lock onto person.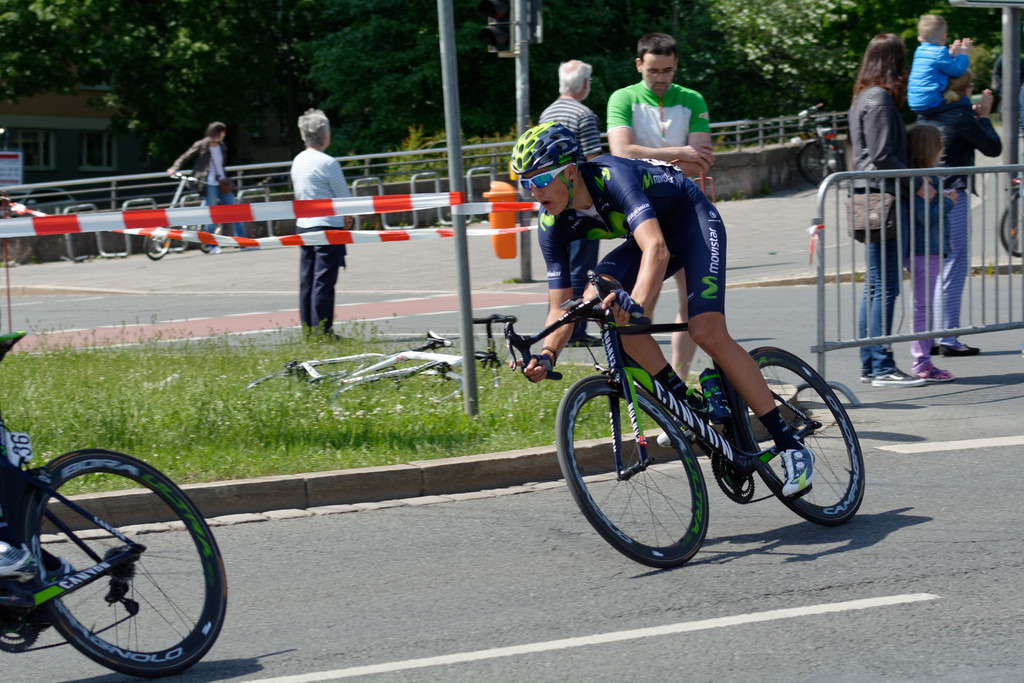
Locked: Rect(844, 26, 958, 388).
